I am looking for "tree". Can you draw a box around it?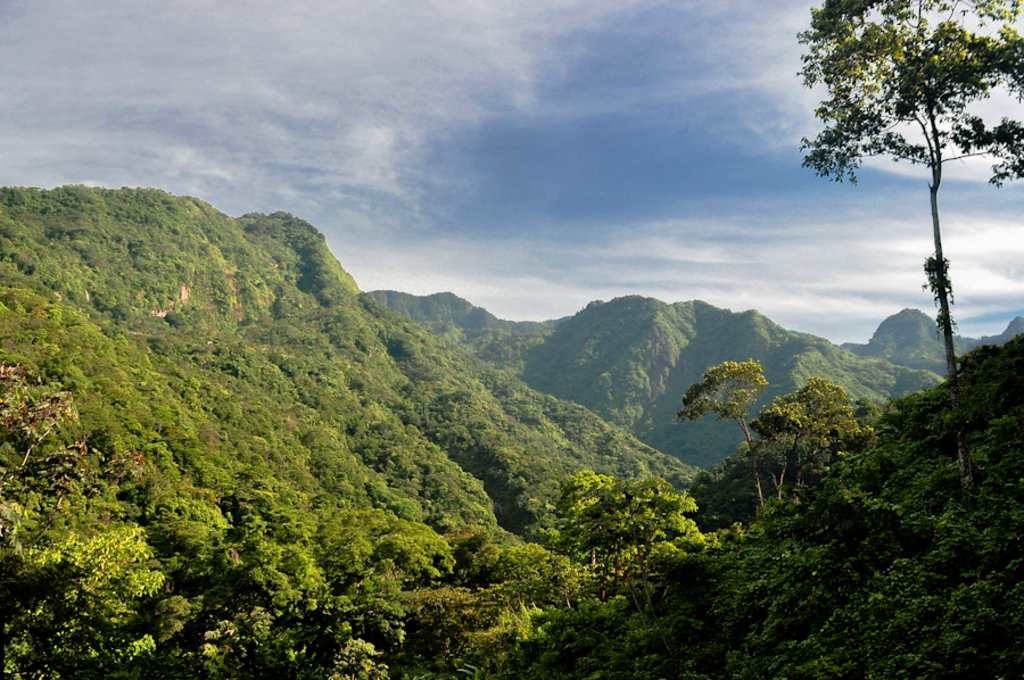
Sure, the bounding box is {"left": 679, "top": 358, "right": 768, "bottom": 503}.
